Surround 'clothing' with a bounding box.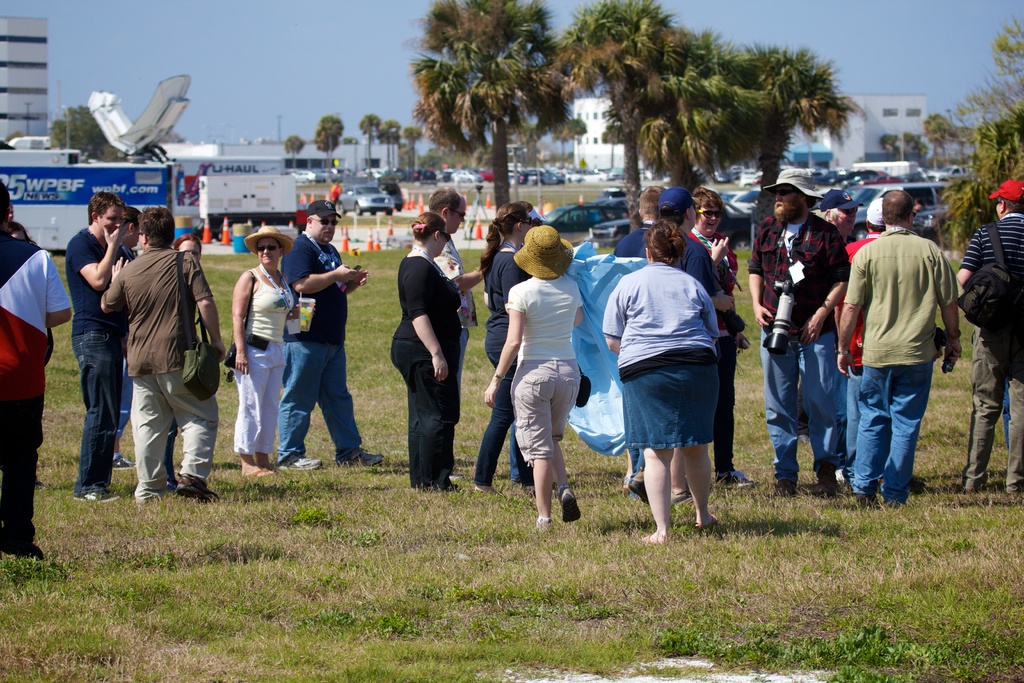
left=442, top=238, right=483, bottom=369.
